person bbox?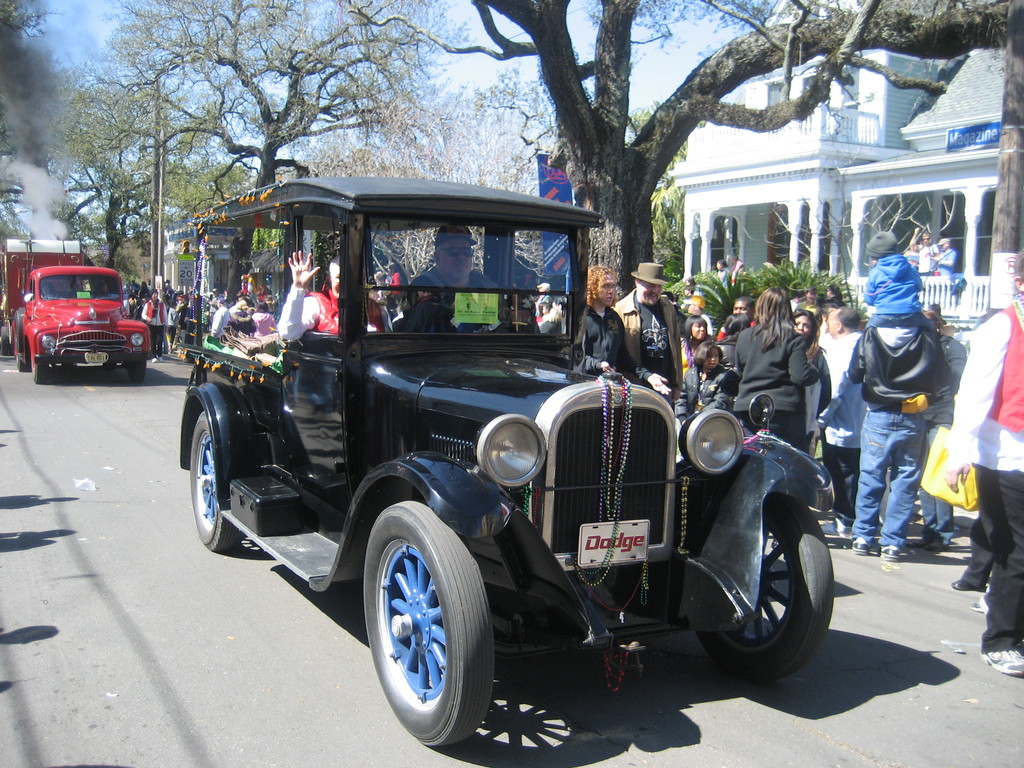
[left=280, top=252, right=392, bottom=338]
